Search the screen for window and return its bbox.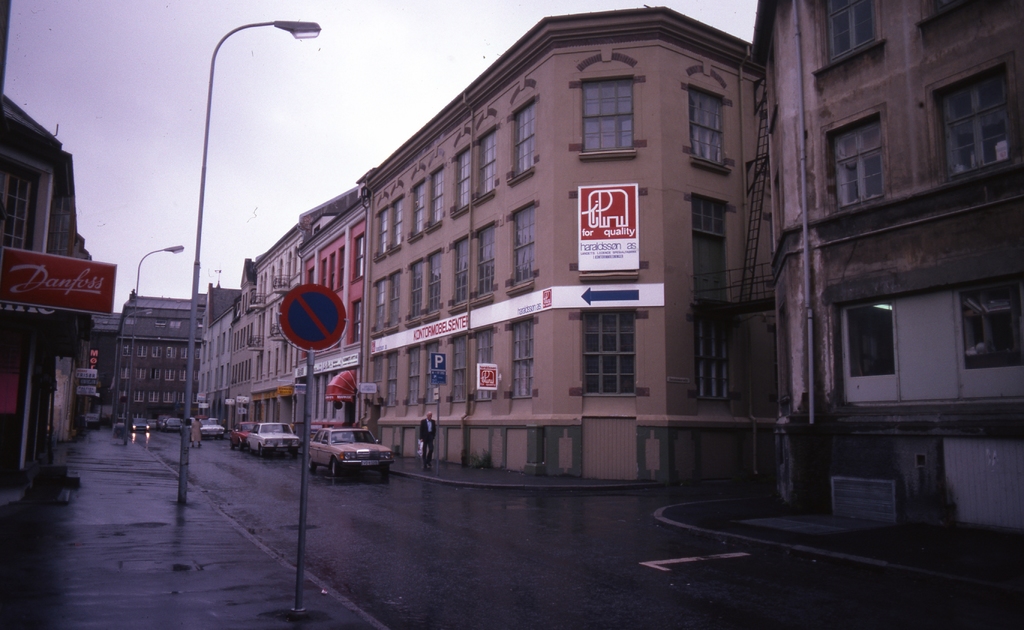
Found: (371, 279, 383, 333).
